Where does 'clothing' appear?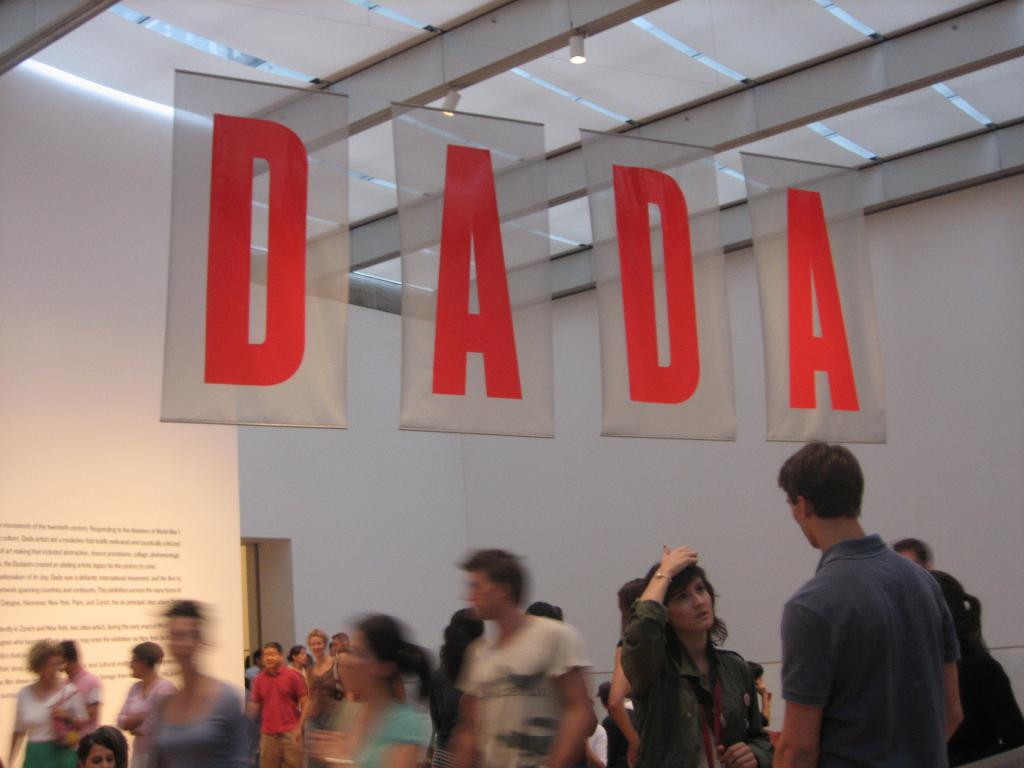
Appears at 132,684,239,767.
